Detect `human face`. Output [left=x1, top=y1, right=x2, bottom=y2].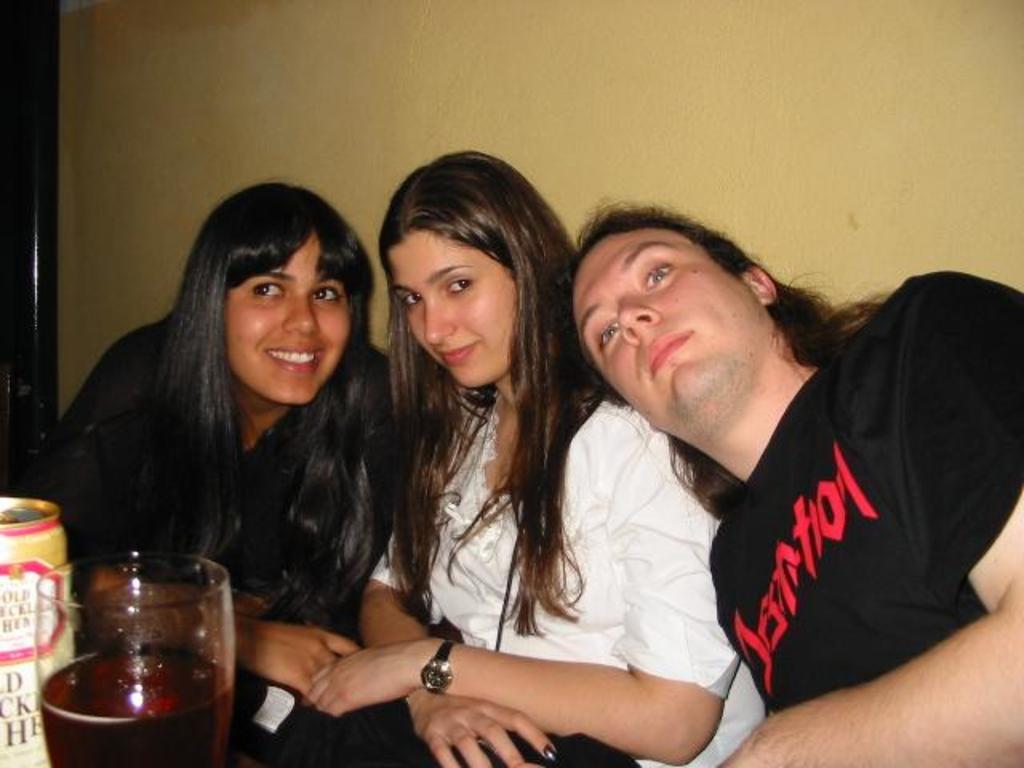
[left=571, top=230, right=758, bottom=422].
